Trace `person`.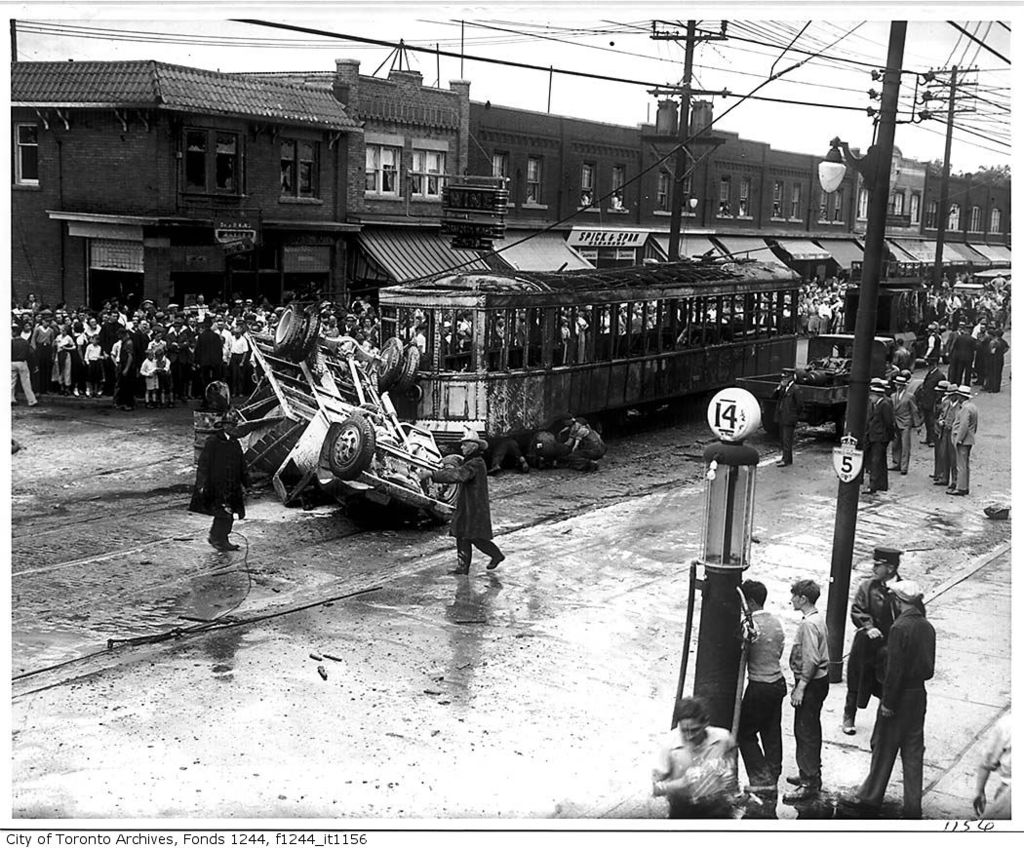
Traced to [871,563,948,820].
